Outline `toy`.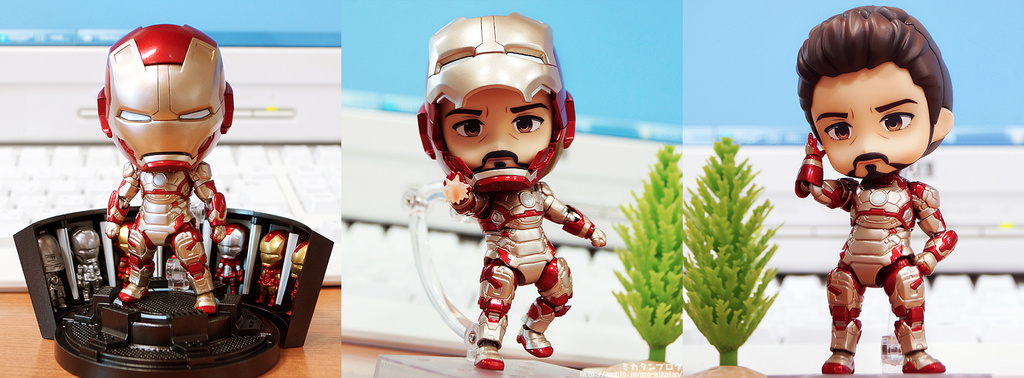
Outline: x1=32, y1=37, x2=310, y2=355.
